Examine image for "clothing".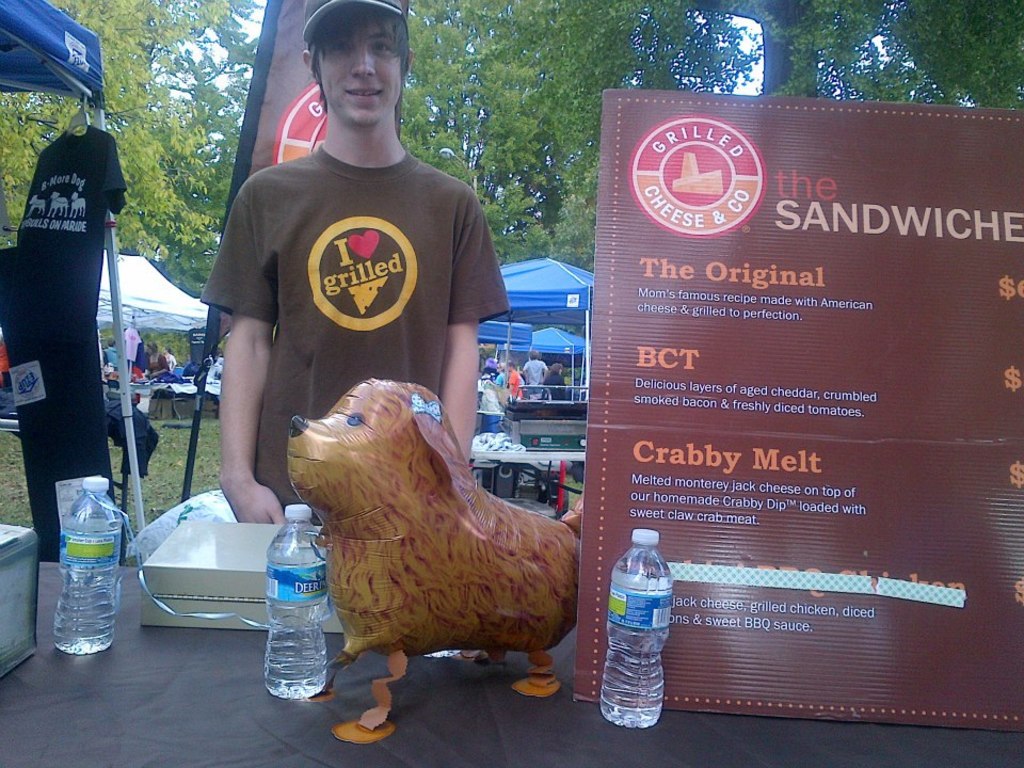
Examination result: x1=162, y1=352, x2=179, y2=372.
